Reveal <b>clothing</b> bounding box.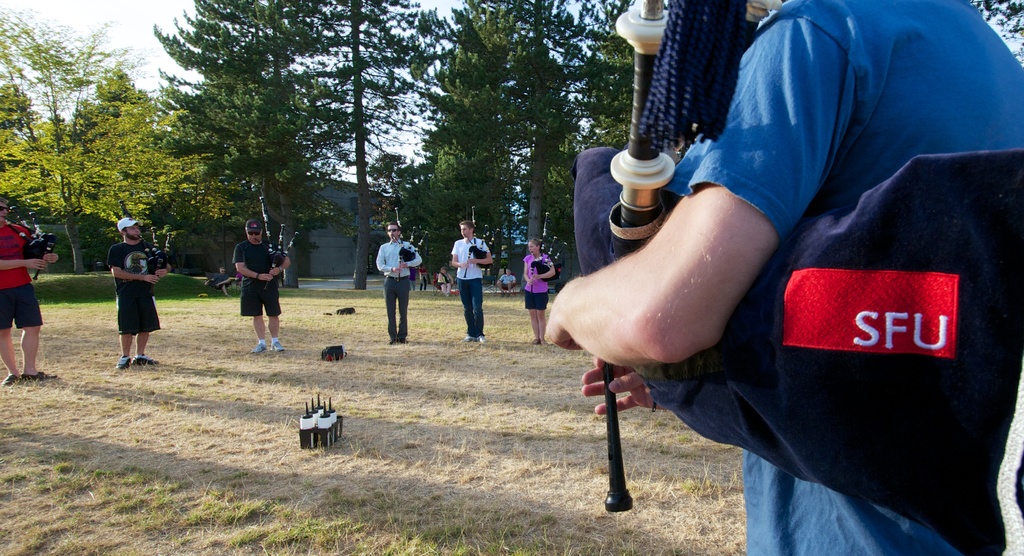
Revealed: [0,217,33,329].
